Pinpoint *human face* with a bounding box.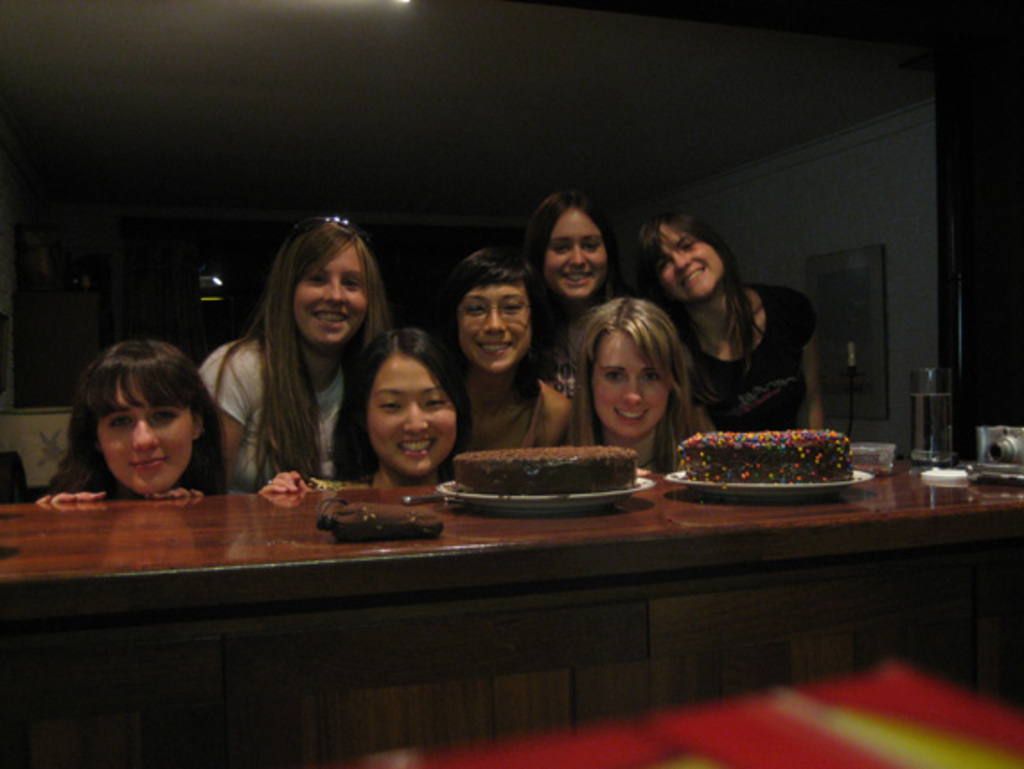
286, 243, 370, 345.
